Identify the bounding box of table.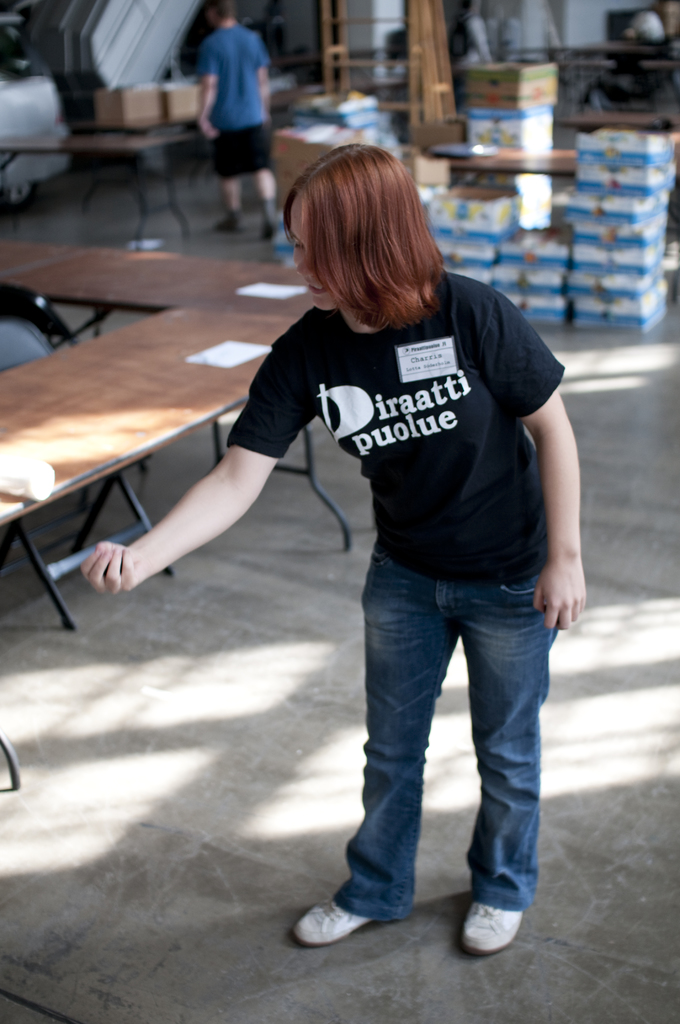
{"left": 0, "top": 136, "right": 198, "bottom": 234}.
